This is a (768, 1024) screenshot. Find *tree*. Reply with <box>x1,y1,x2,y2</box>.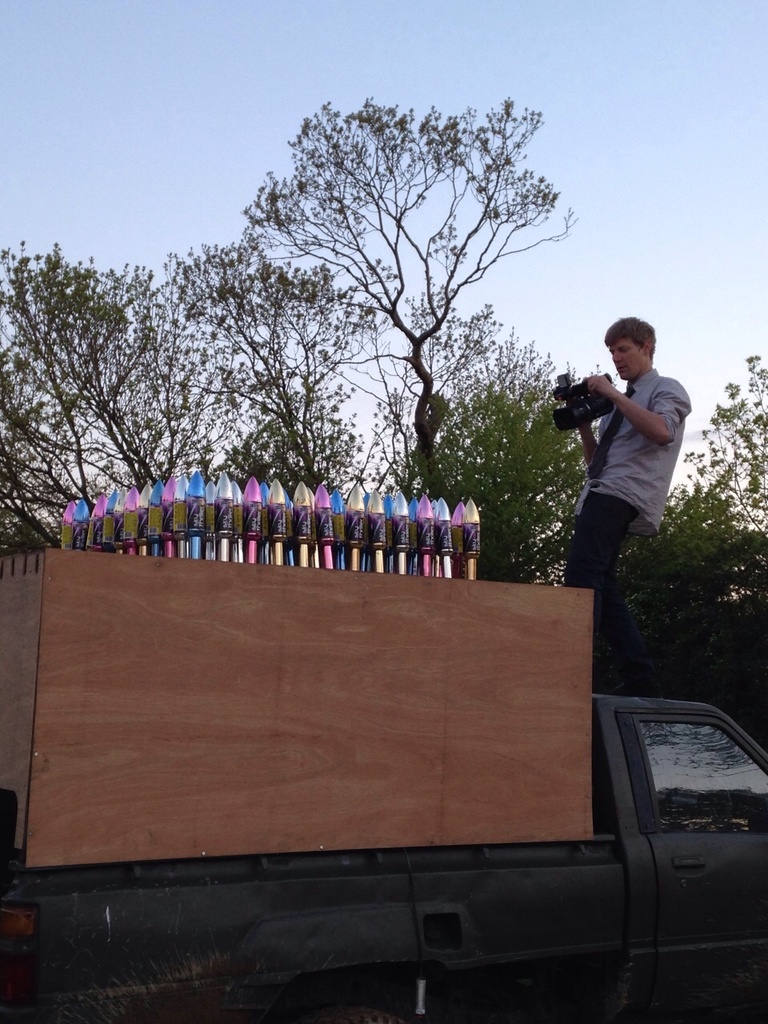
<box>214,100,546,470</box>.
